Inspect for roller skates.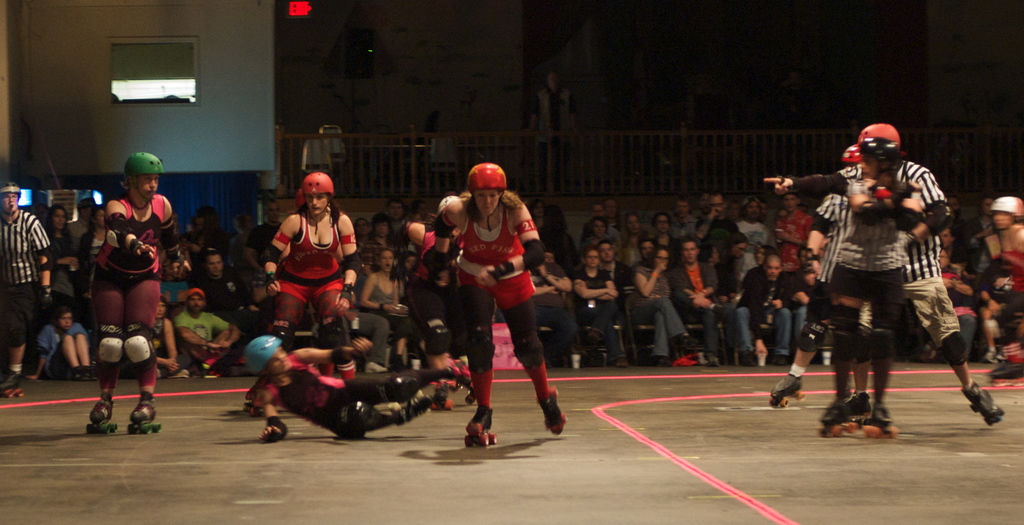
Inspection: <region>127, 399, 163, 440</region>.
